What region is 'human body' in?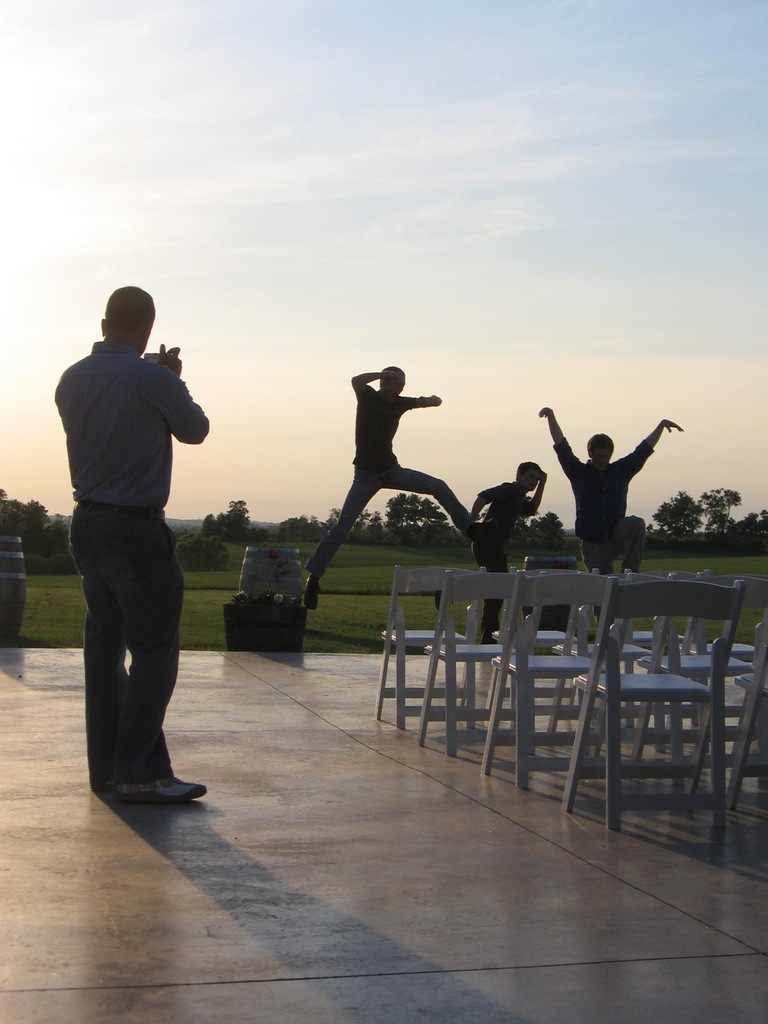
rect(534, 405, 680, 632).
